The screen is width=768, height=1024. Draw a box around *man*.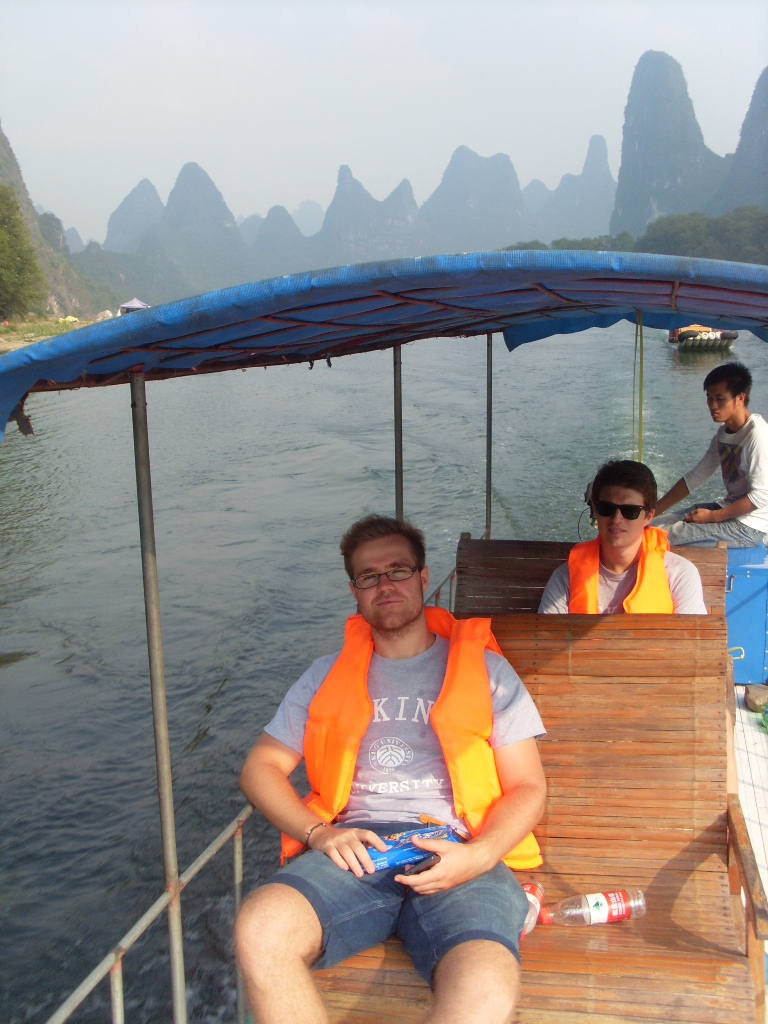
x1=663, y1=353, x2=767, y2=544.
